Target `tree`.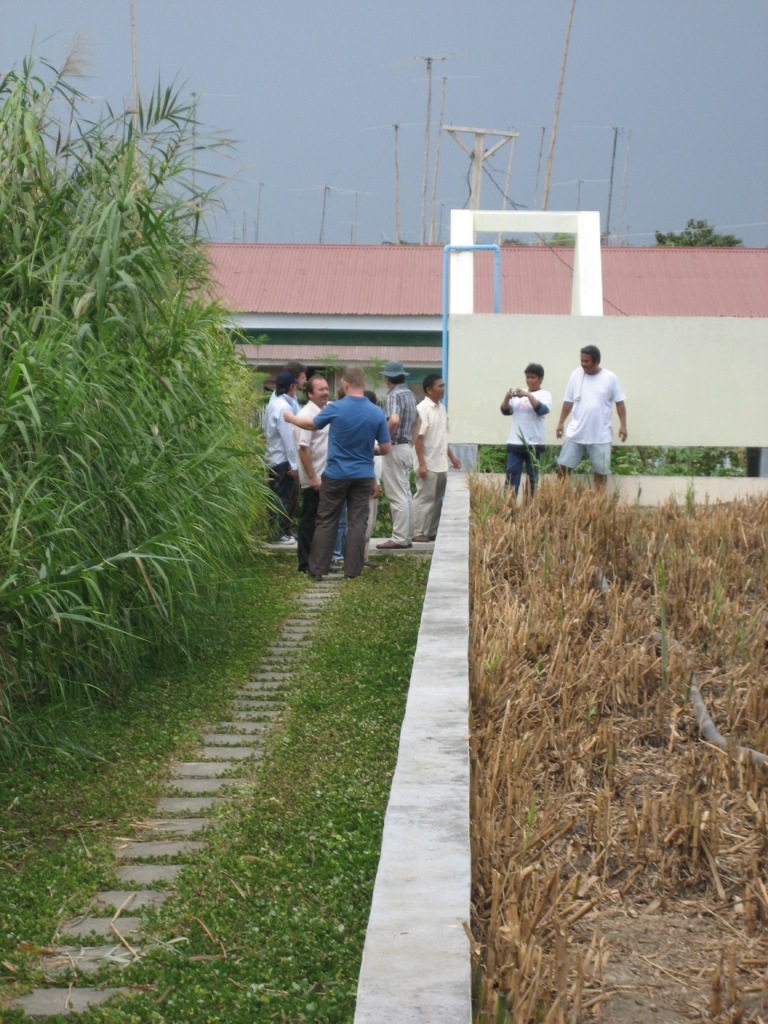
Target region: BBox(655, 219, 741, 248).
